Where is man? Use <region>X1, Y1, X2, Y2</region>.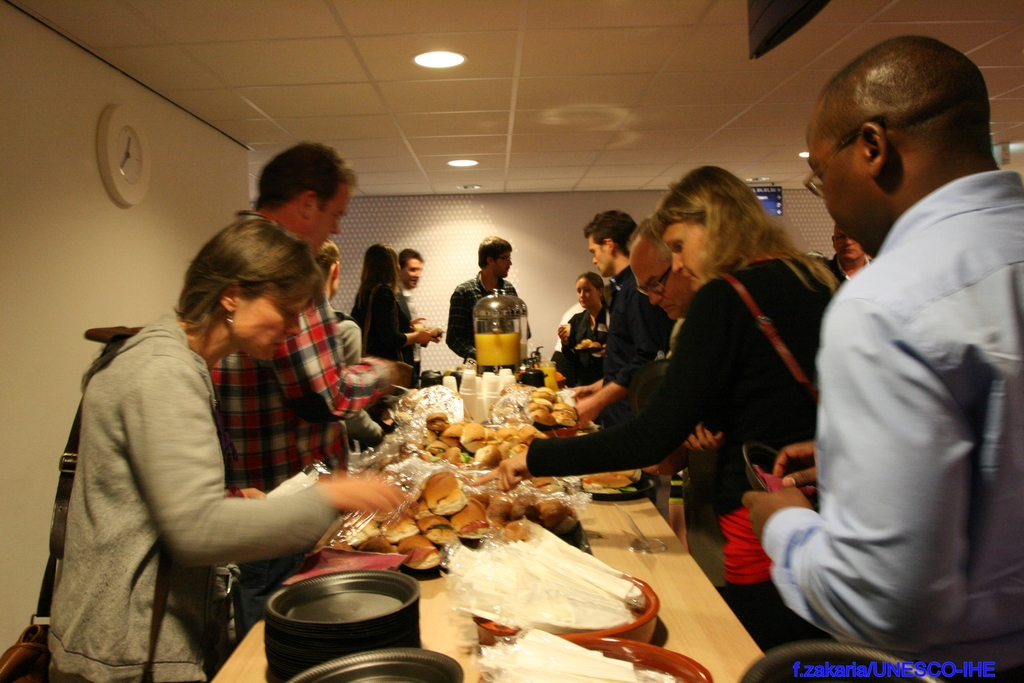
<region>220, 146, 410, 625</region>.
